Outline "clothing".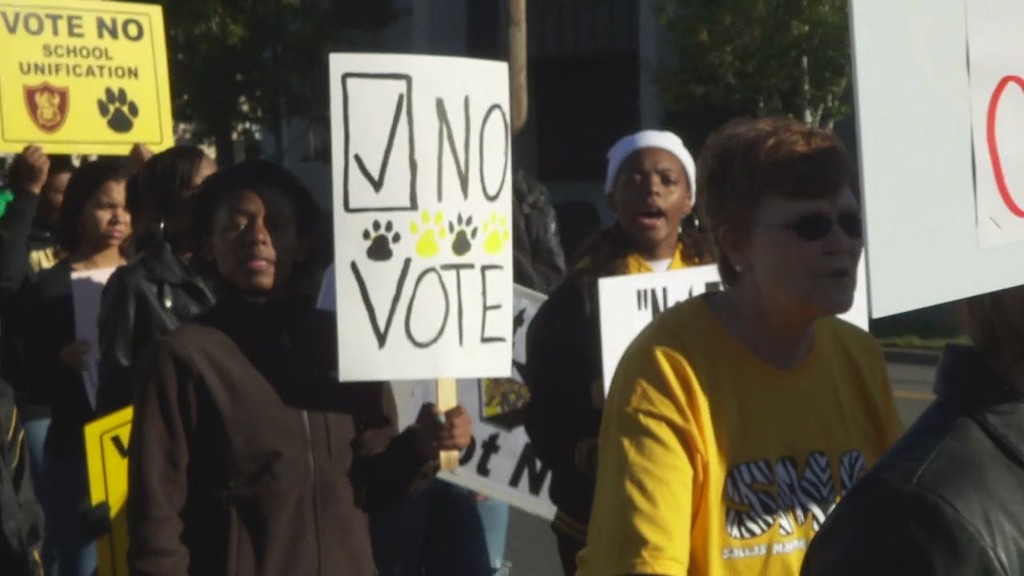
Outline: 796:338:1023:575.
